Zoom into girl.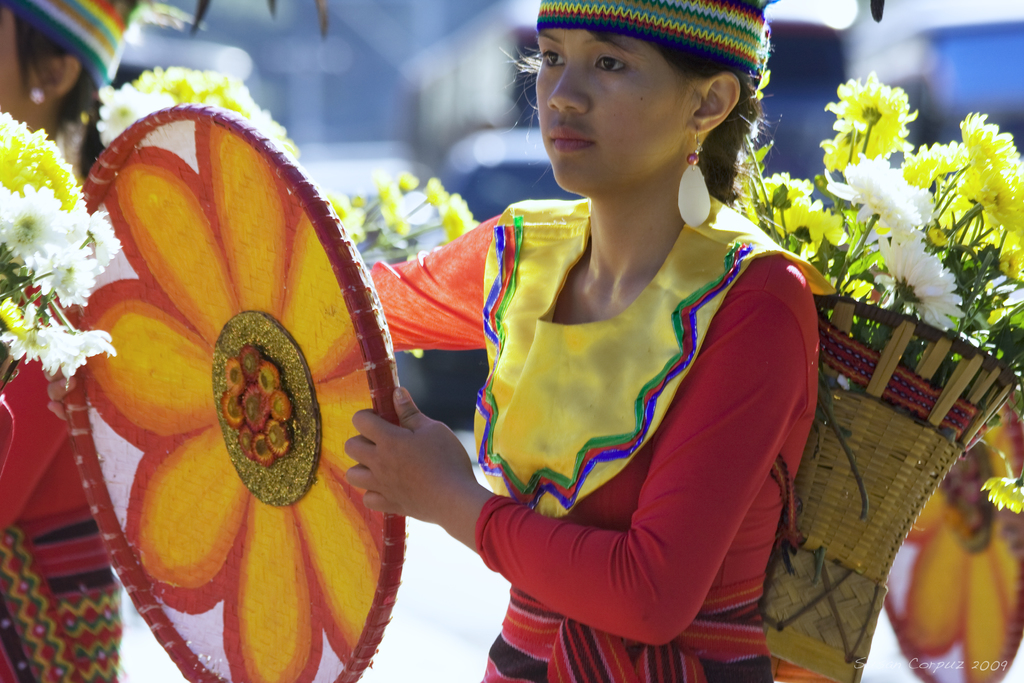
Zoom target: region(0, 0, 149, 682).
